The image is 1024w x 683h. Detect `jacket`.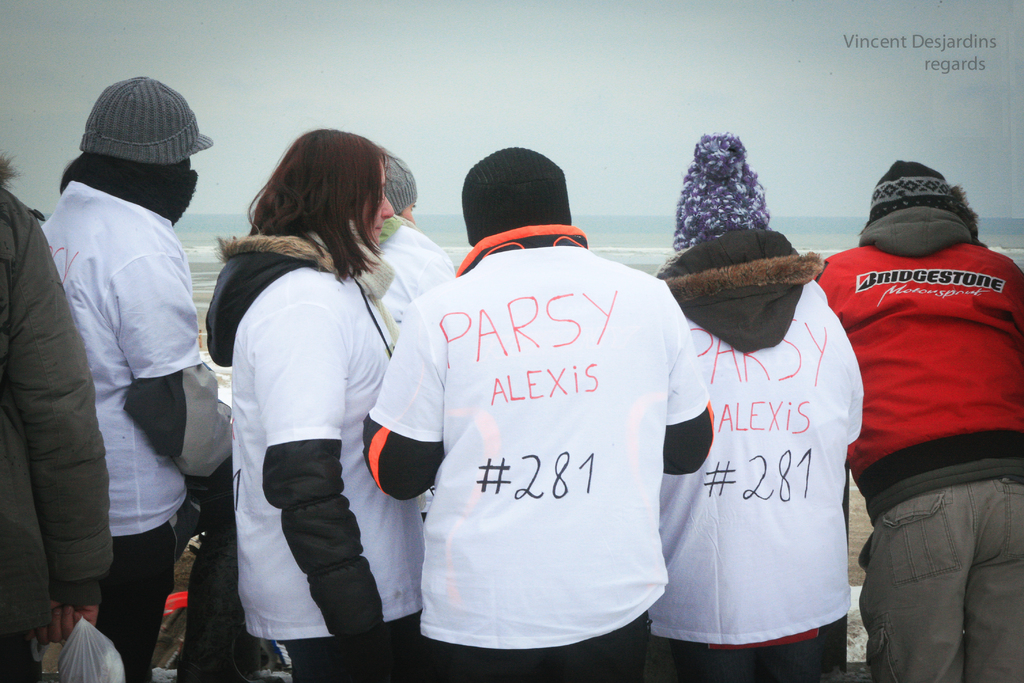
Detection: box(818, 207, 1023, 517).
